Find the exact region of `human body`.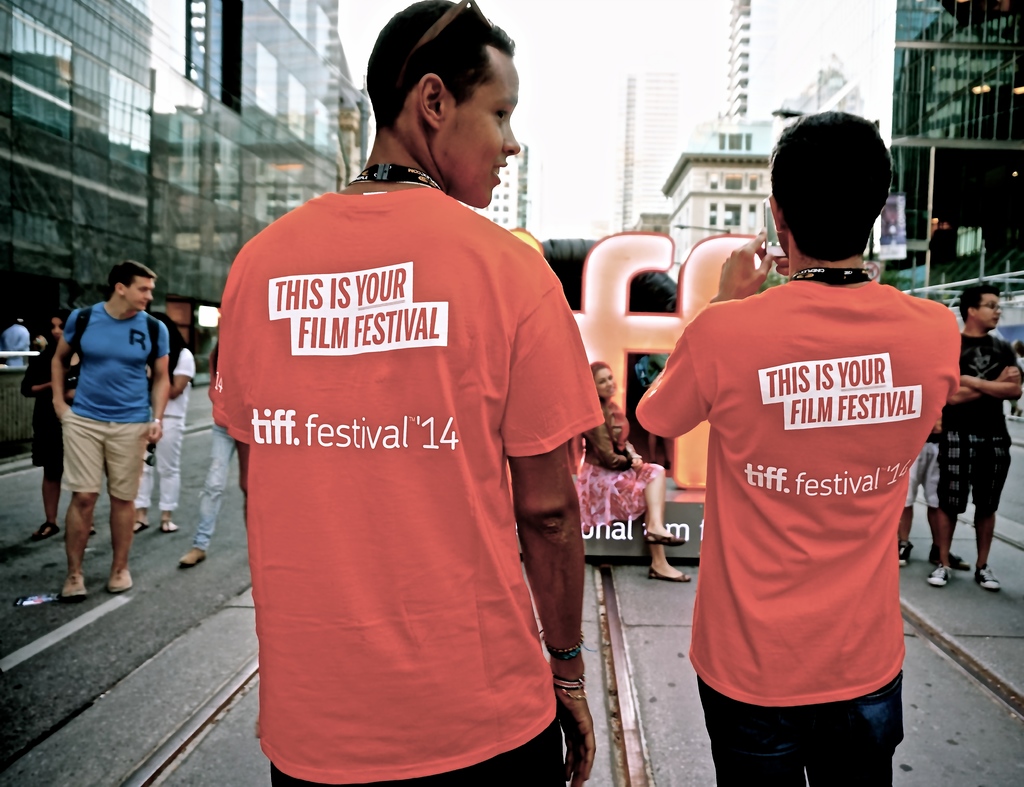
Exact region: Rect(132, 354, 200, 529).
